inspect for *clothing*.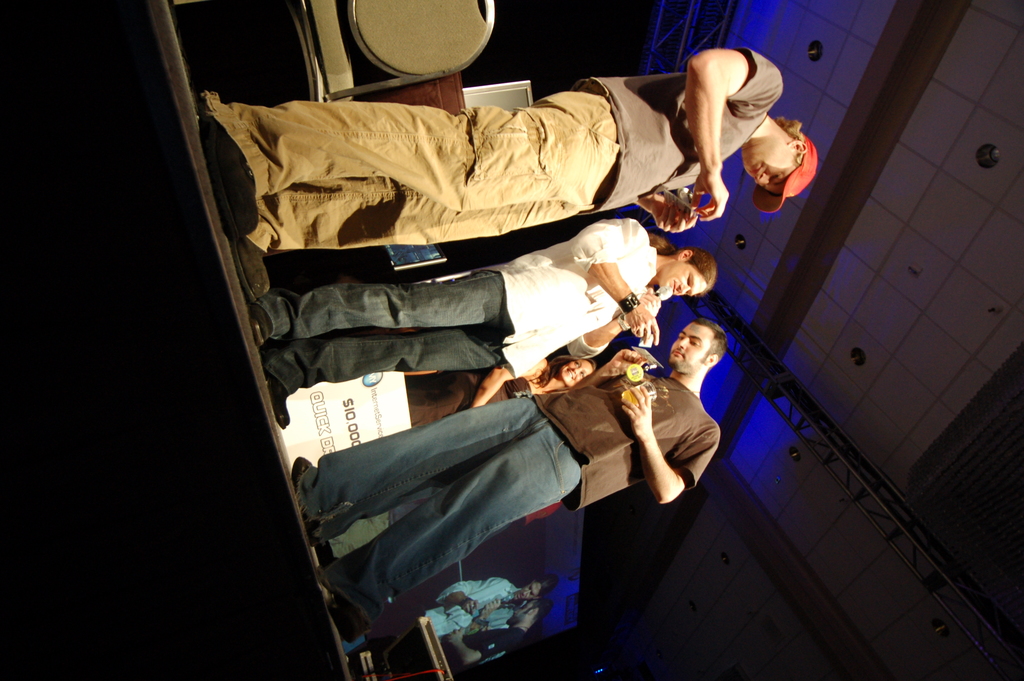
Inspection: 225/81/628/258.
